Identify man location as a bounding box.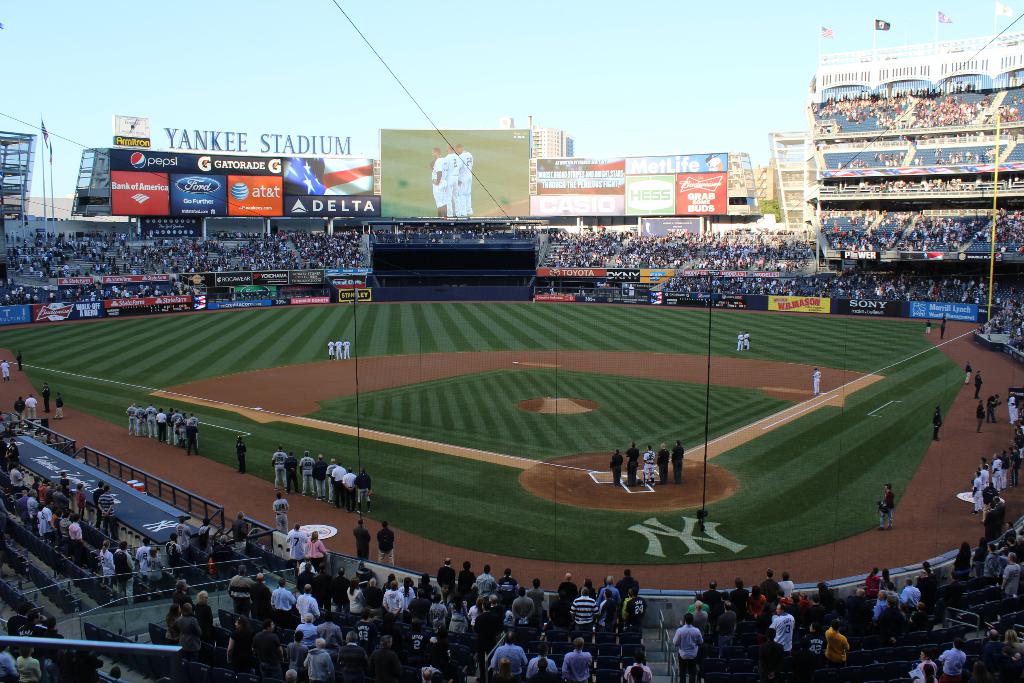
188/411/197/440.
